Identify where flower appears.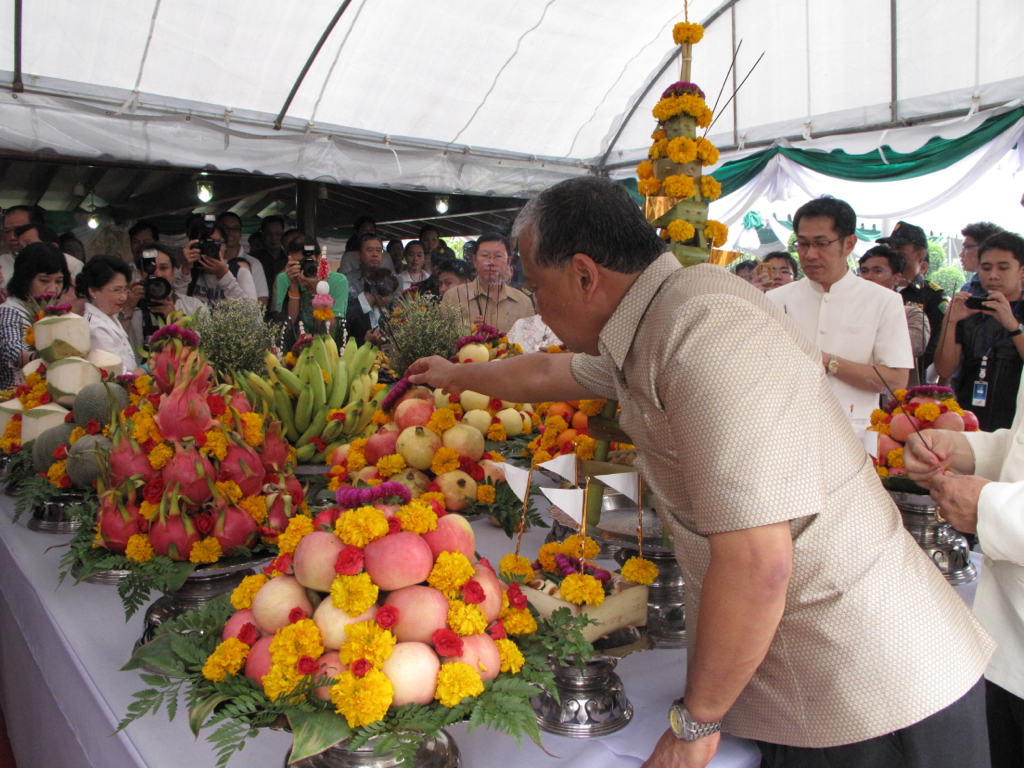
Appears at 666 172 700 201.
